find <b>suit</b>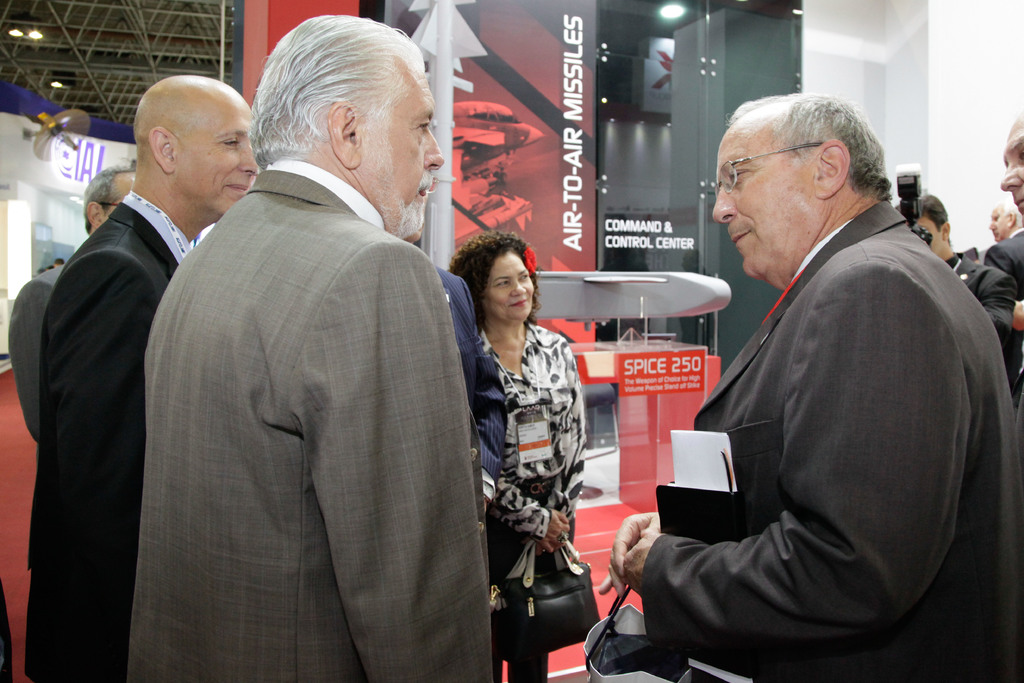
<bbox>25, 191, 196, 682</bbox>
